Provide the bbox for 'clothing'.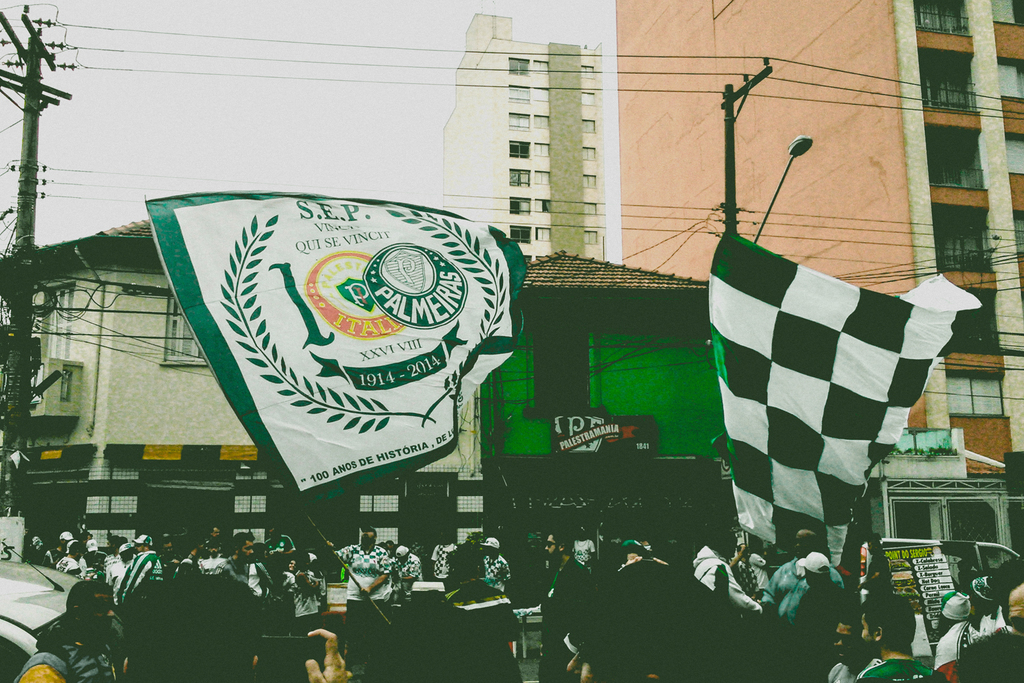
bbox=[246, 558, 271, 602].
